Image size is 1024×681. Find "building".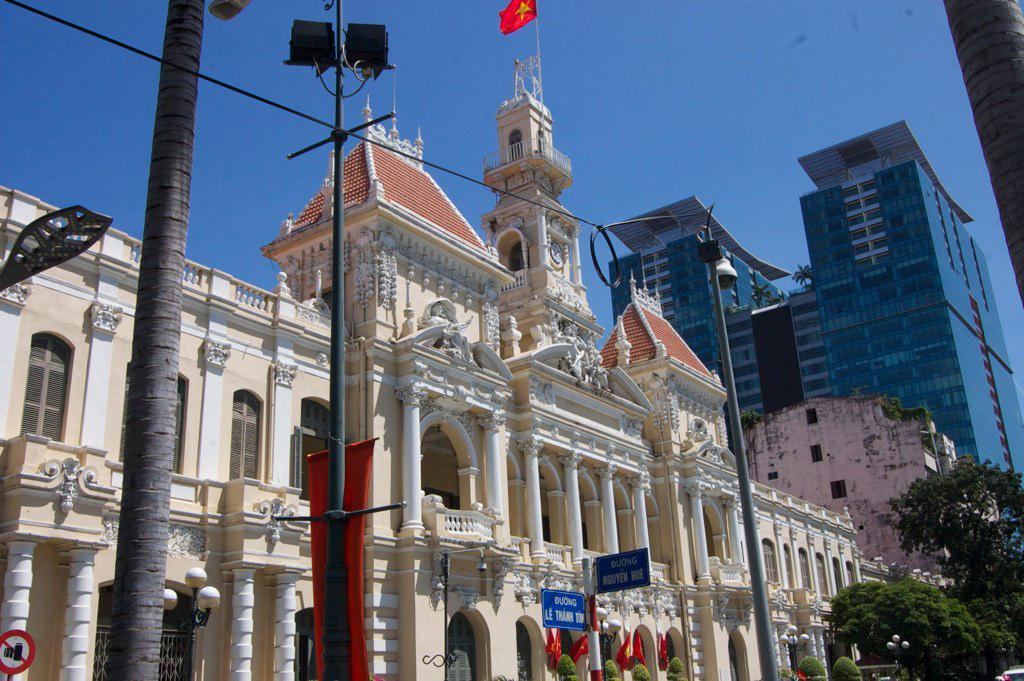
[left=0, top=92, right=974, bottom=680].
